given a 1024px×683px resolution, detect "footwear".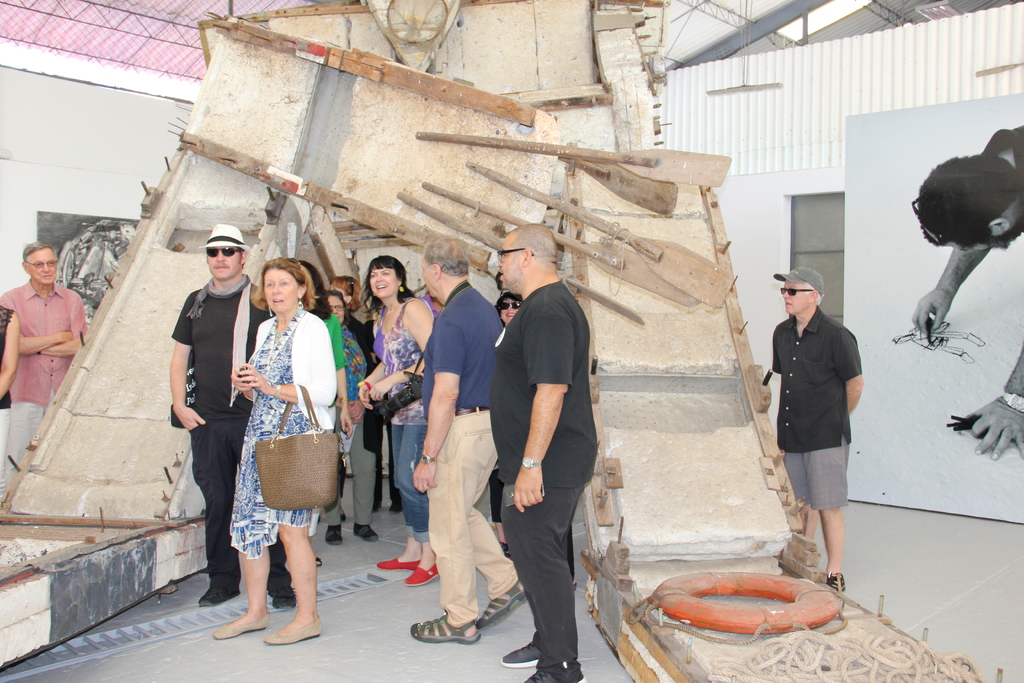
box=[828, 572, 847, 594].
